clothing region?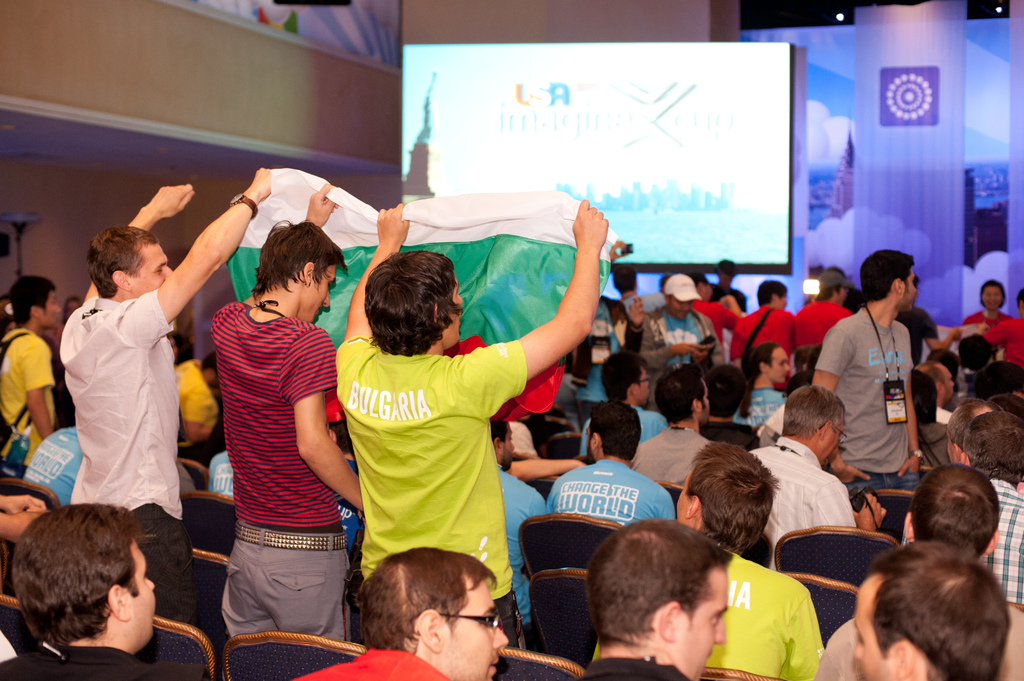
[558, 297, 640, 412]
